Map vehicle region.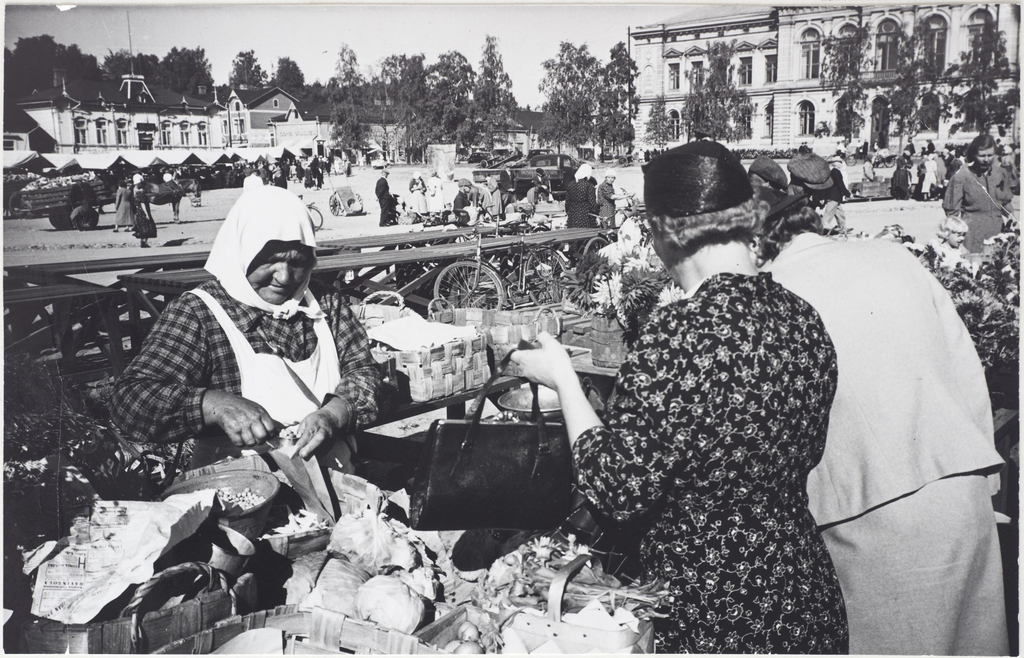
Mapped to <box>6,169,127,234</box>.
